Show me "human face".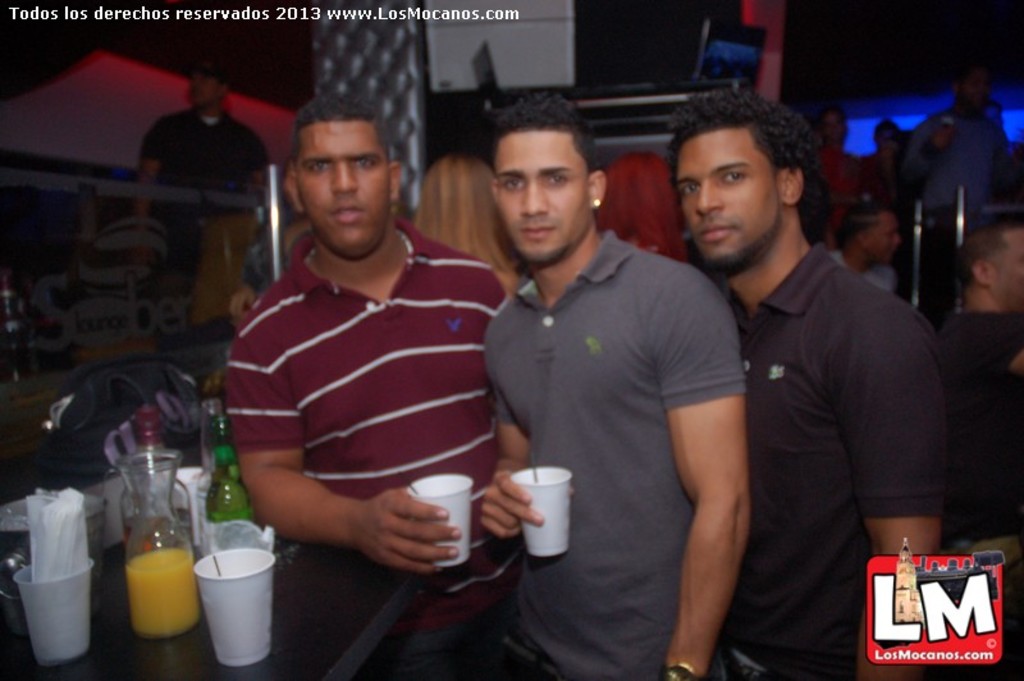
"human face" is here: [502, 125, 582, 262].
